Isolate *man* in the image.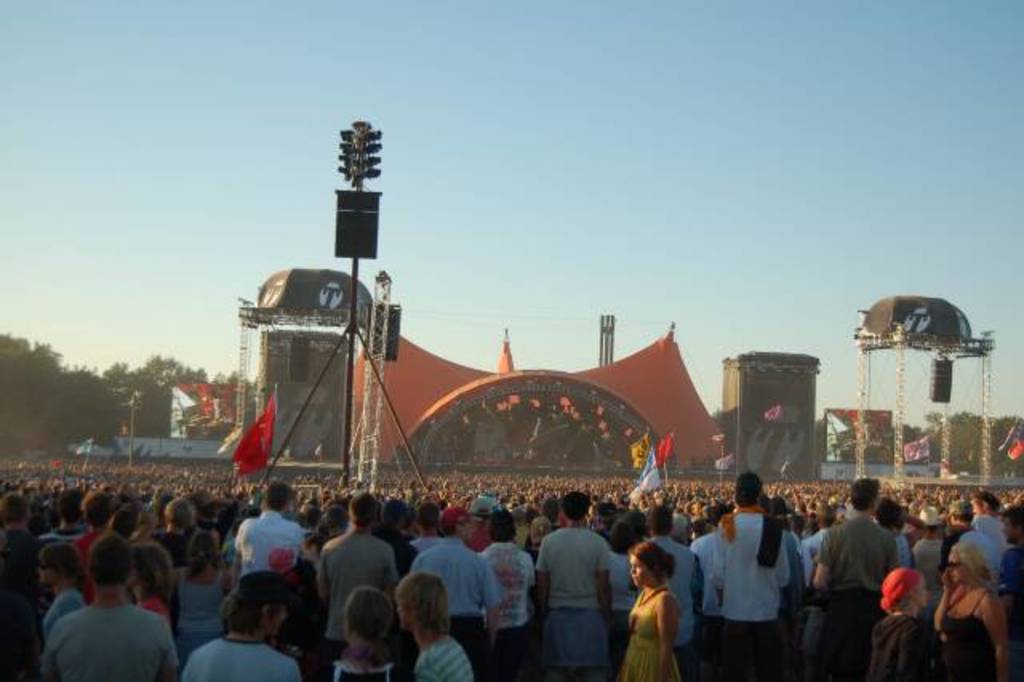
Isolated region: 830 499 926 642.
